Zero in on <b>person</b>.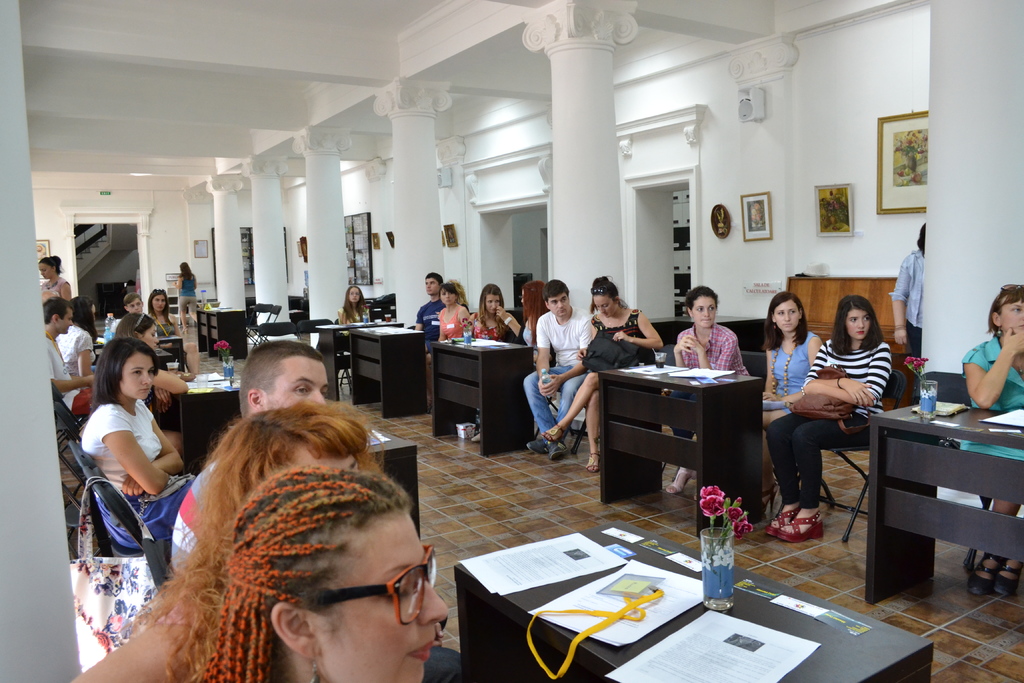
Zeroed in: 435,283,473,341.
